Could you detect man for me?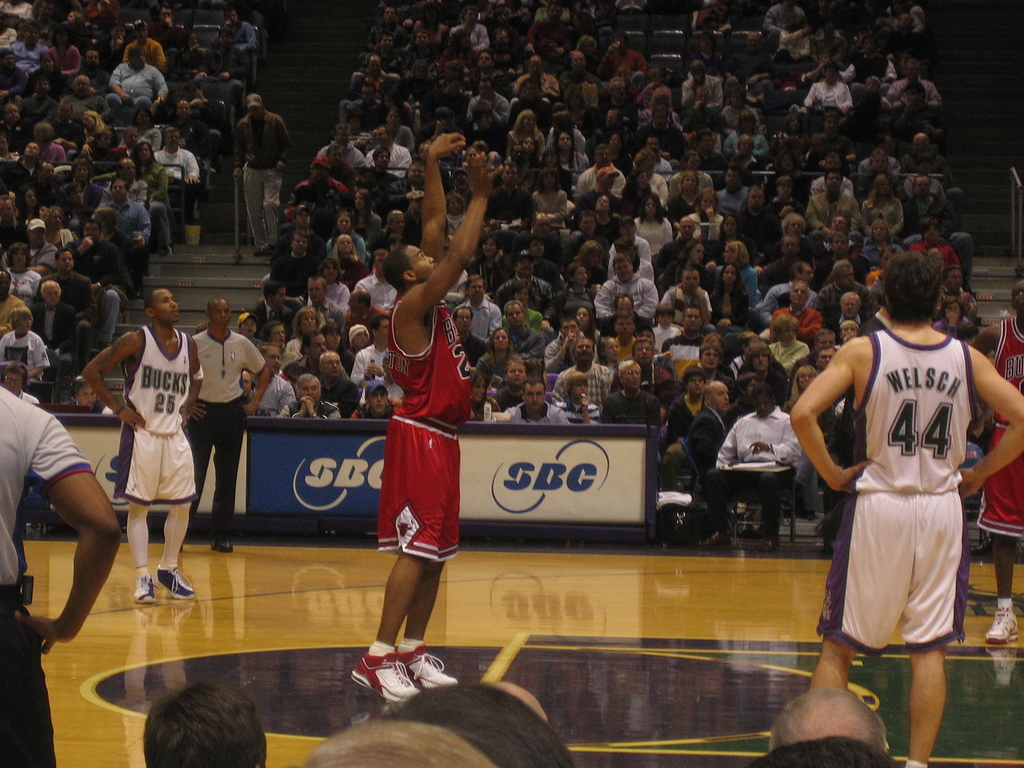
Detection result: 0:381:118:767.
